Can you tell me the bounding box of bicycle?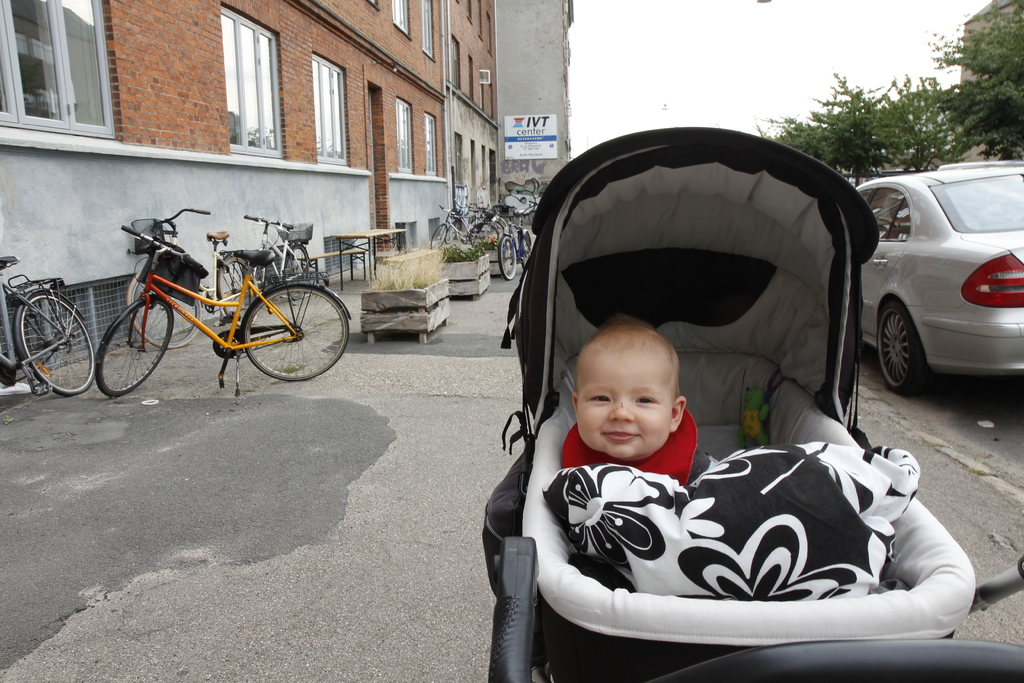
locate(244, 217, 311, 320).
